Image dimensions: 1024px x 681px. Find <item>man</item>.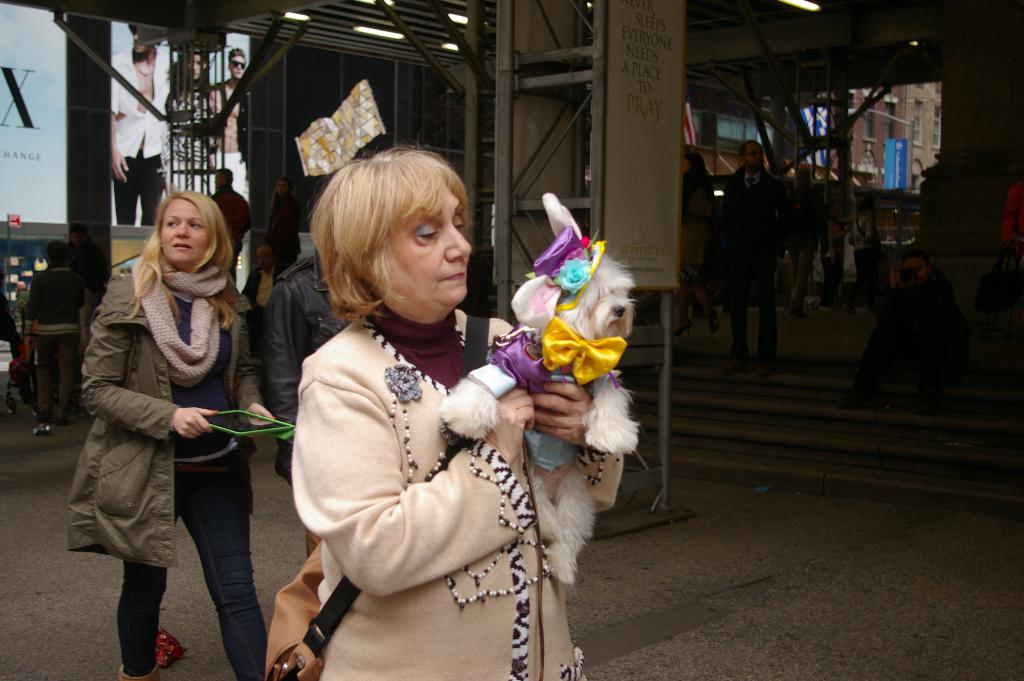
{"x1": 712, "y1": 138, "x2": 810, "y2": 361}.
